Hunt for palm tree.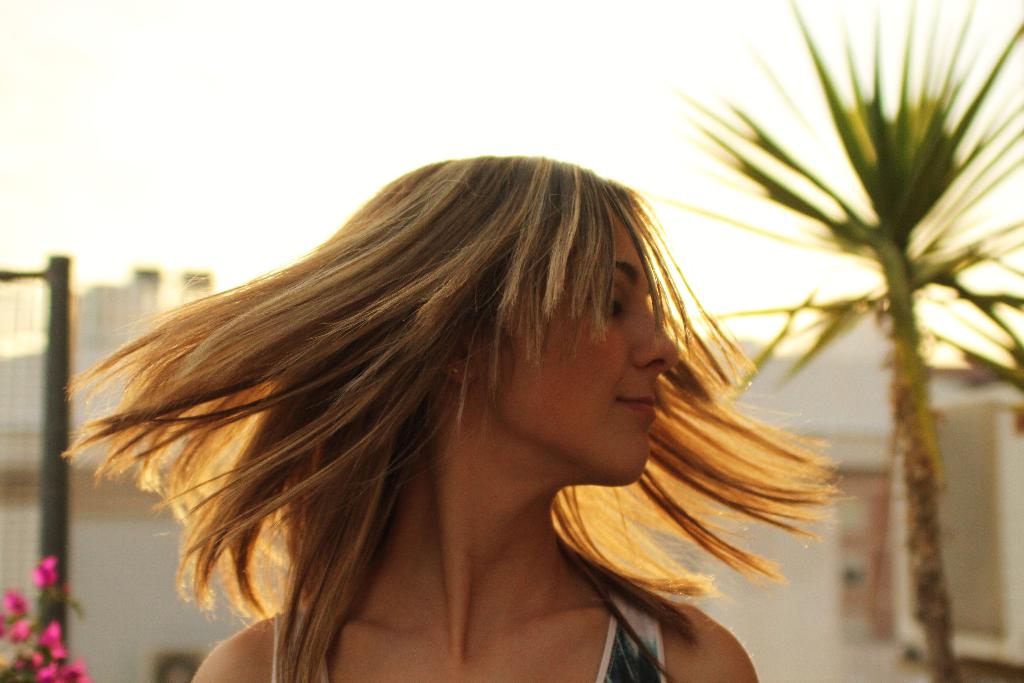
Hunted down at region(659, 0, 1023, 682).
